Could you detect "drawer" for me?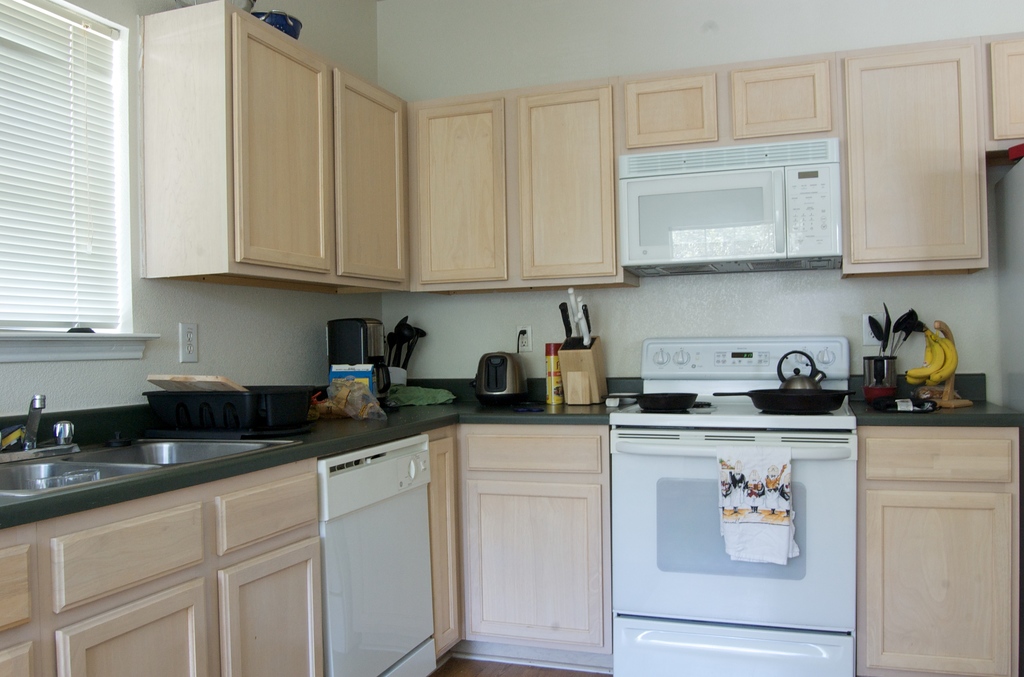
Detection result: left=868, top=434, right=1007, bottom=482.
